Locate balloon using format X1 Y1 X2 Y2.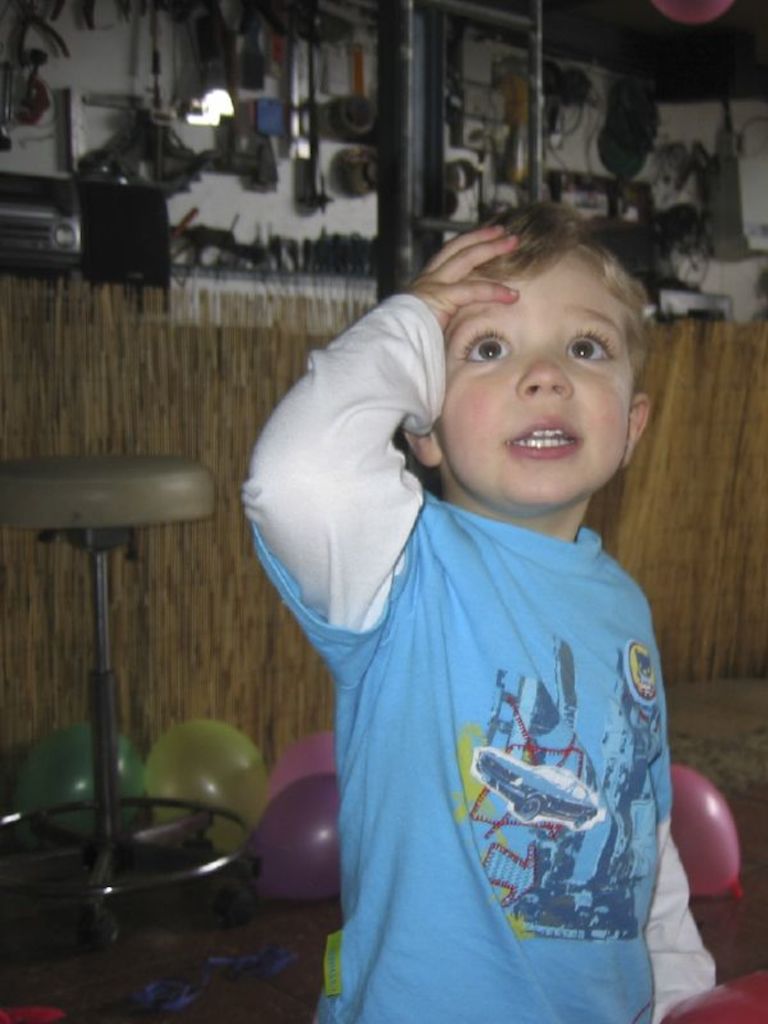
246 774 340 902.
